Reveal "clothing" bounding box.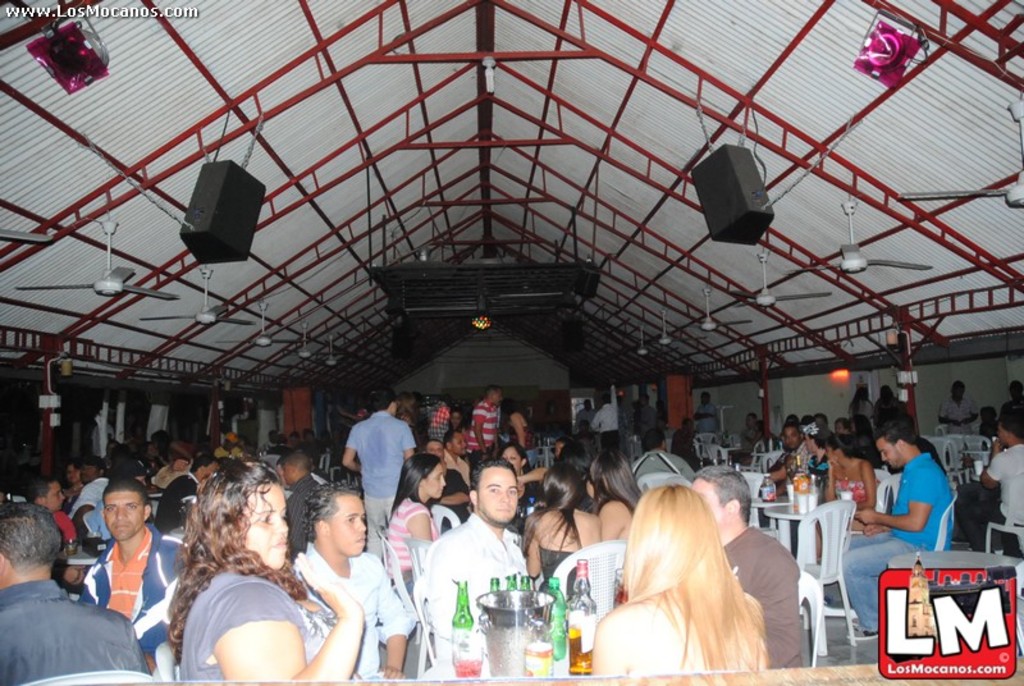
Revealed: 832, 447, 947, 628.
